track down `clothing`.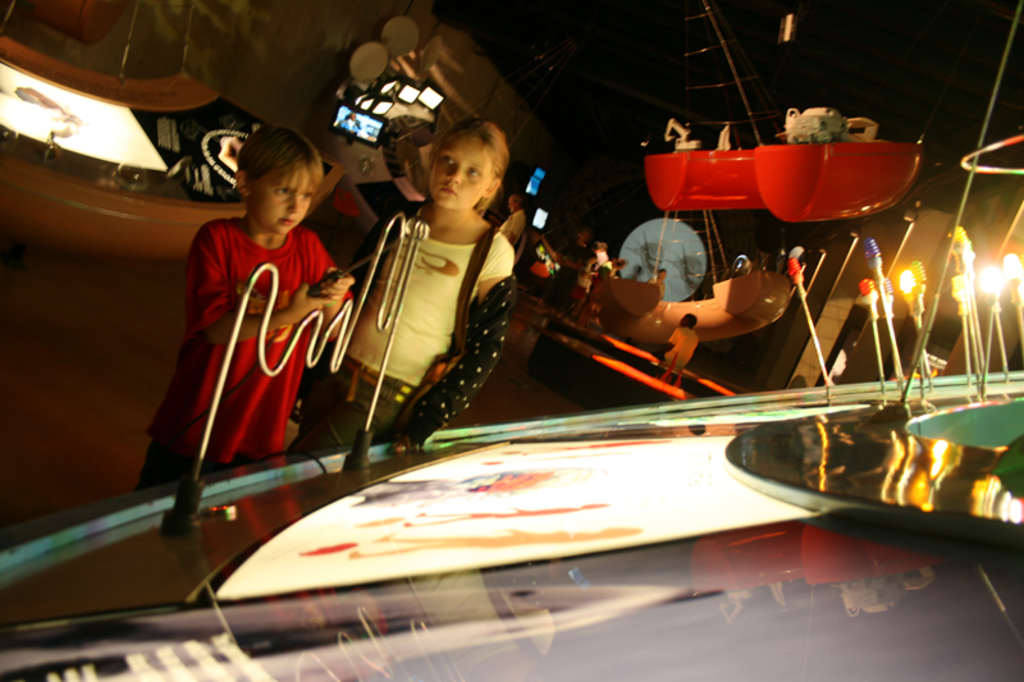
Tracked to 668:330:701:386.
